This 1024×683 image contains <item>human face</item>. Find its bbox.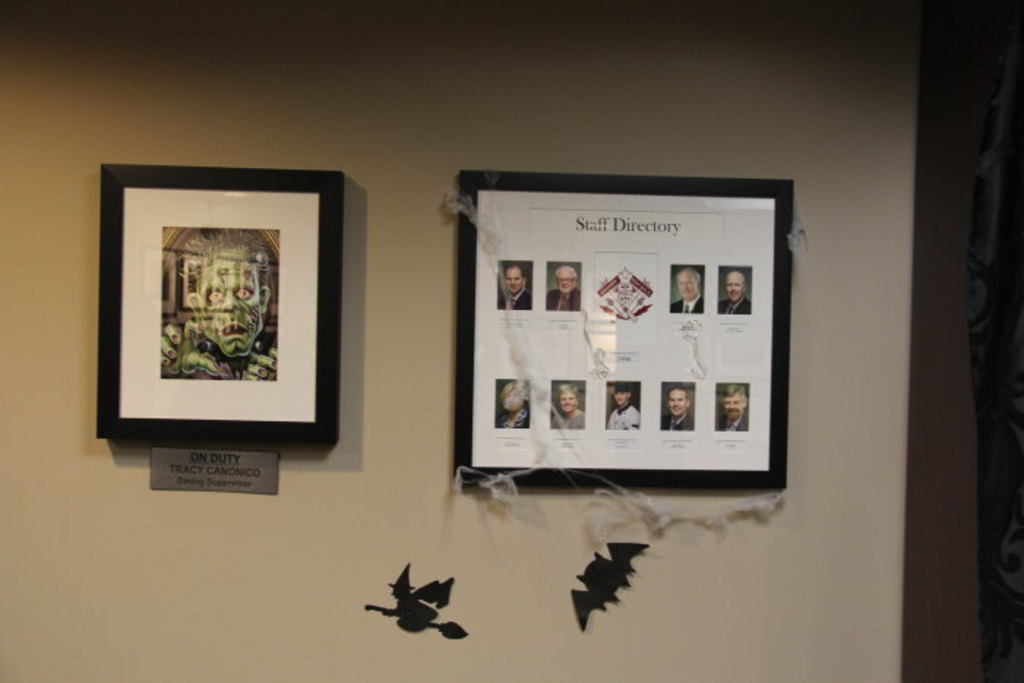
detection(560, 390, 578, 414).
